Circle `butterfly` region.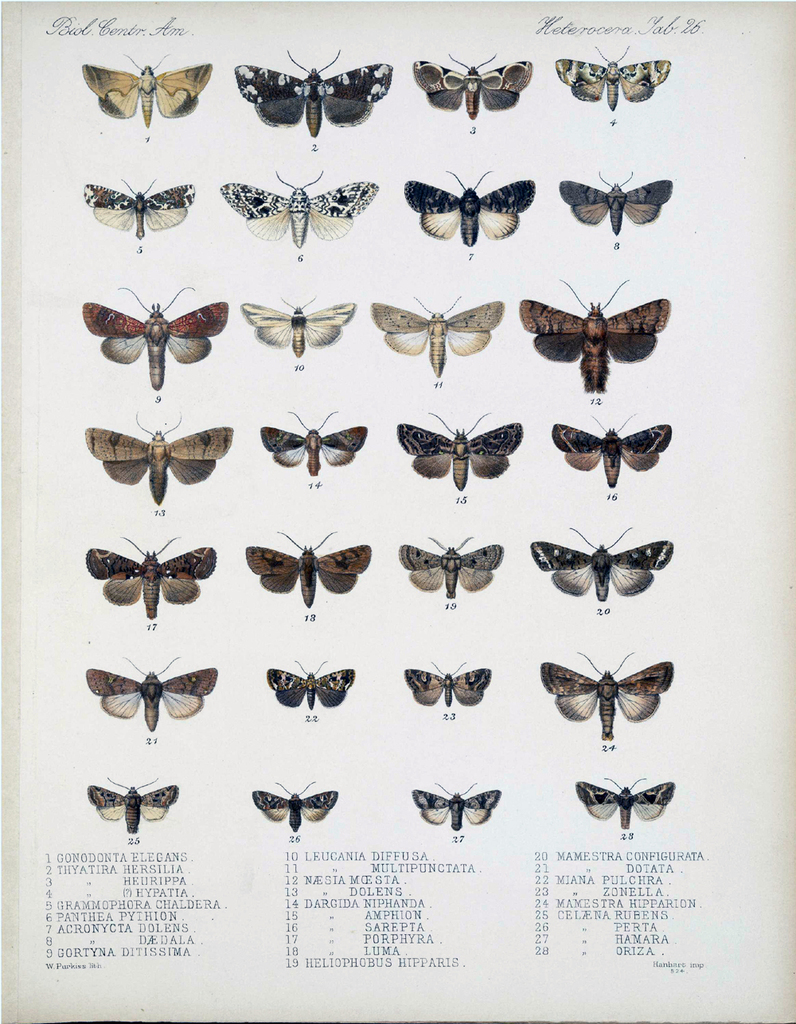
Region: crop(72, 45, 216, 124).
